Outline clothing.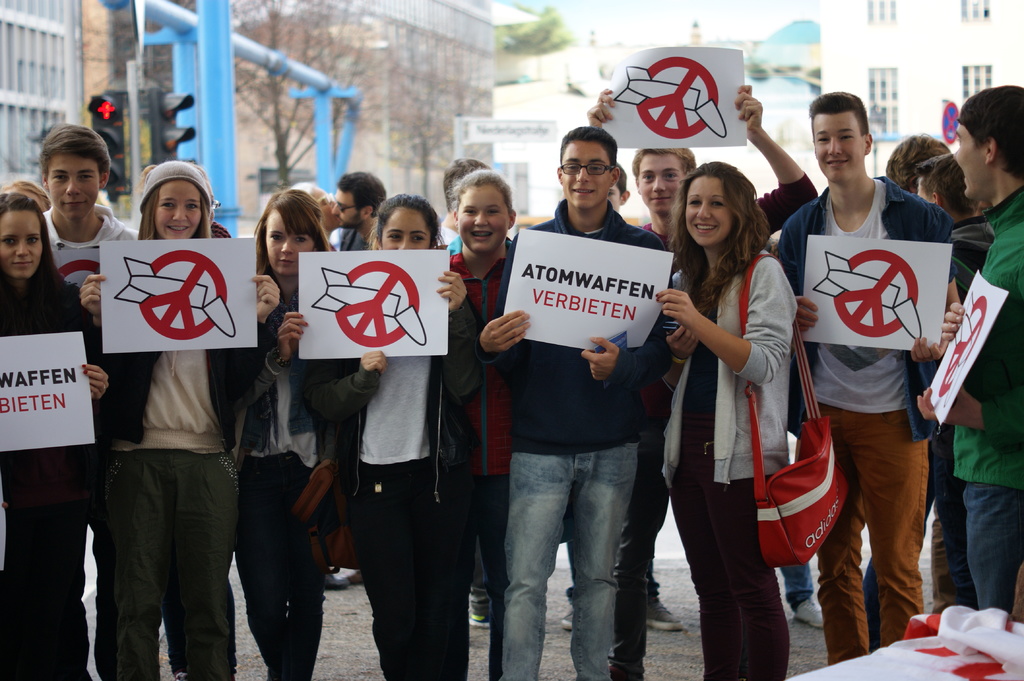
Outline: [left=666, top=253, right=795, bottom=680].
